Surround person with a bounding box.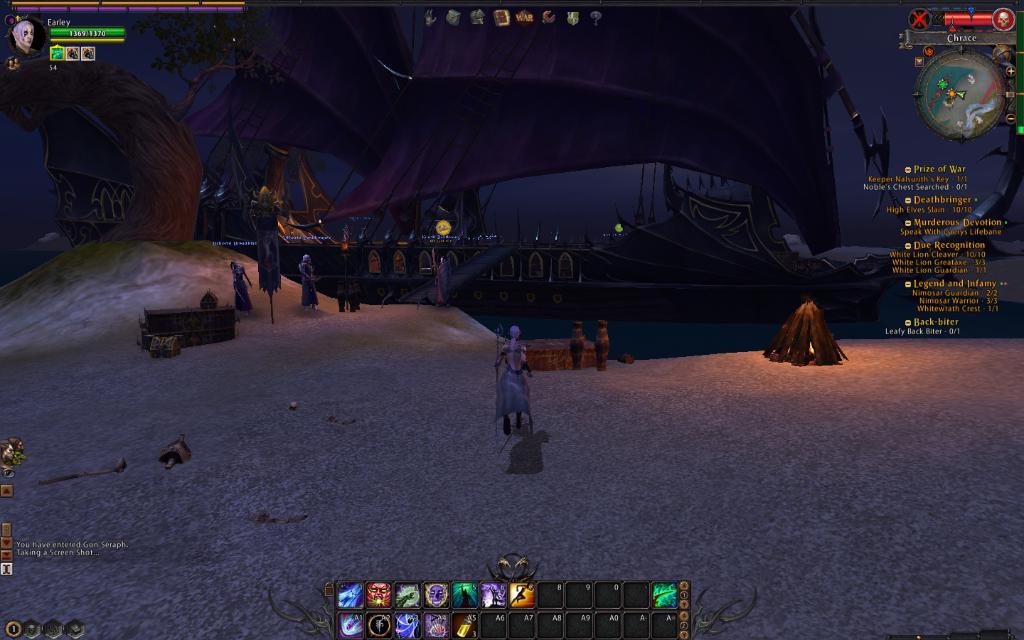
bbox=[232, 263, 257, 317].
